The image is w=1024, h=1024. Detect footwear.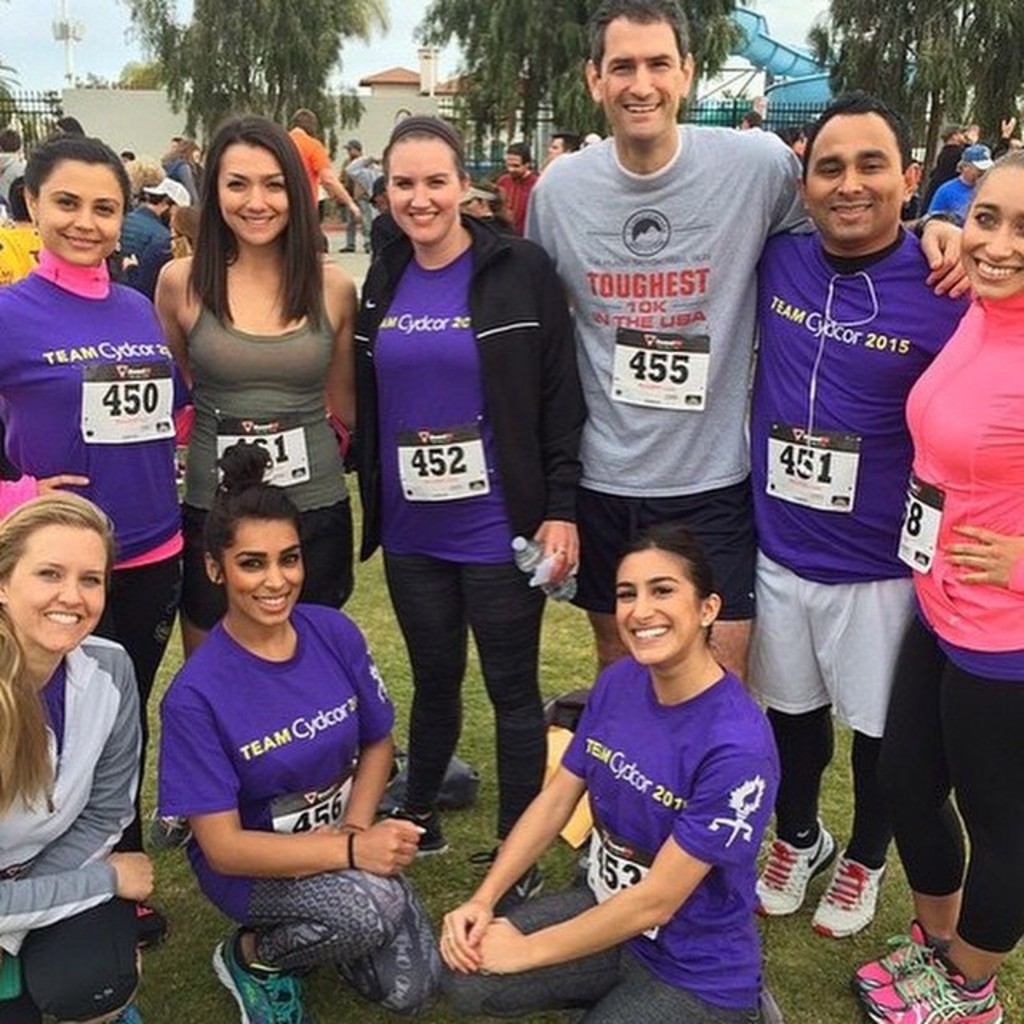
Detection: rect(126, 901, 168, 949).
